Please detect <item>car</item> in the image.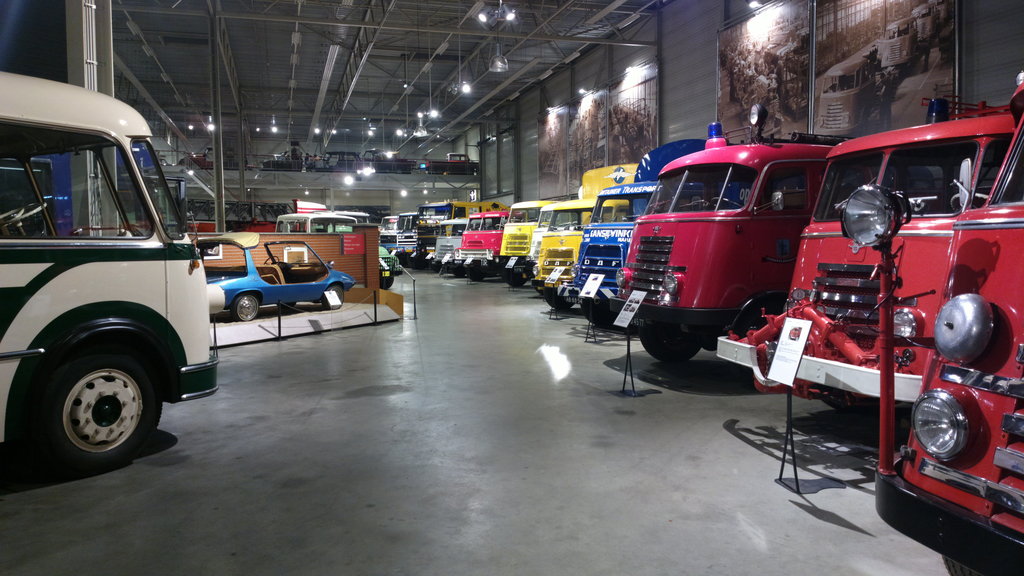
left=196, top=233, right=355, bottom=321.
